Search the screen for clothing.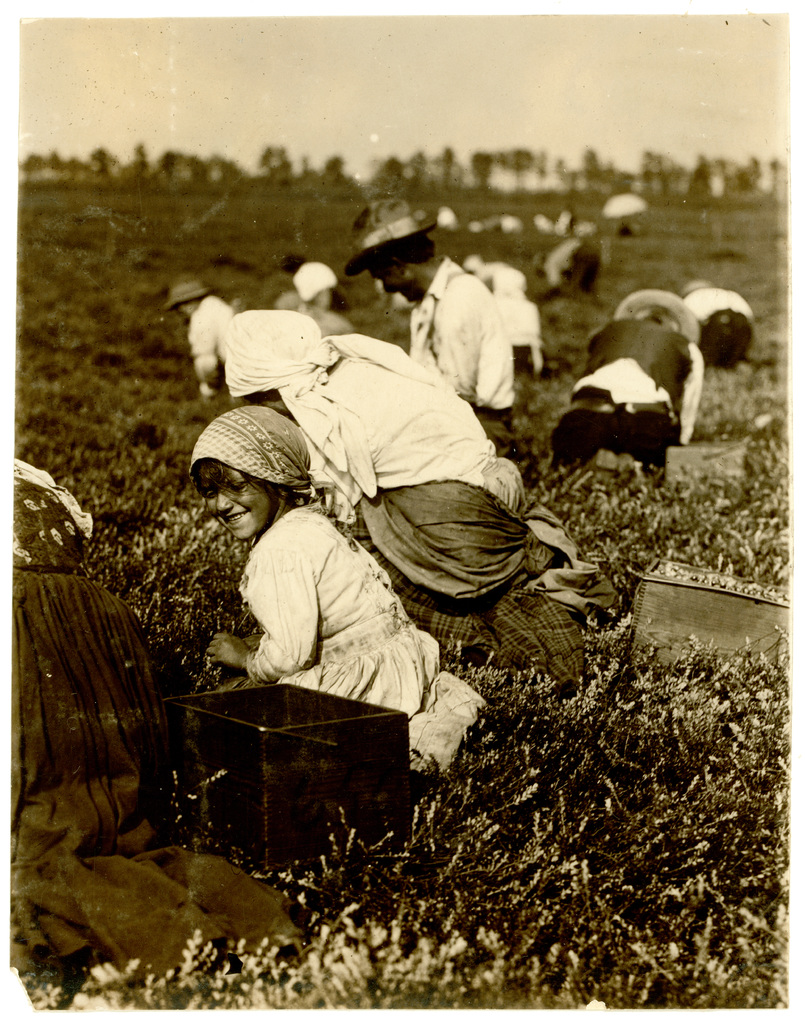
Found at (281,337,554,611).
